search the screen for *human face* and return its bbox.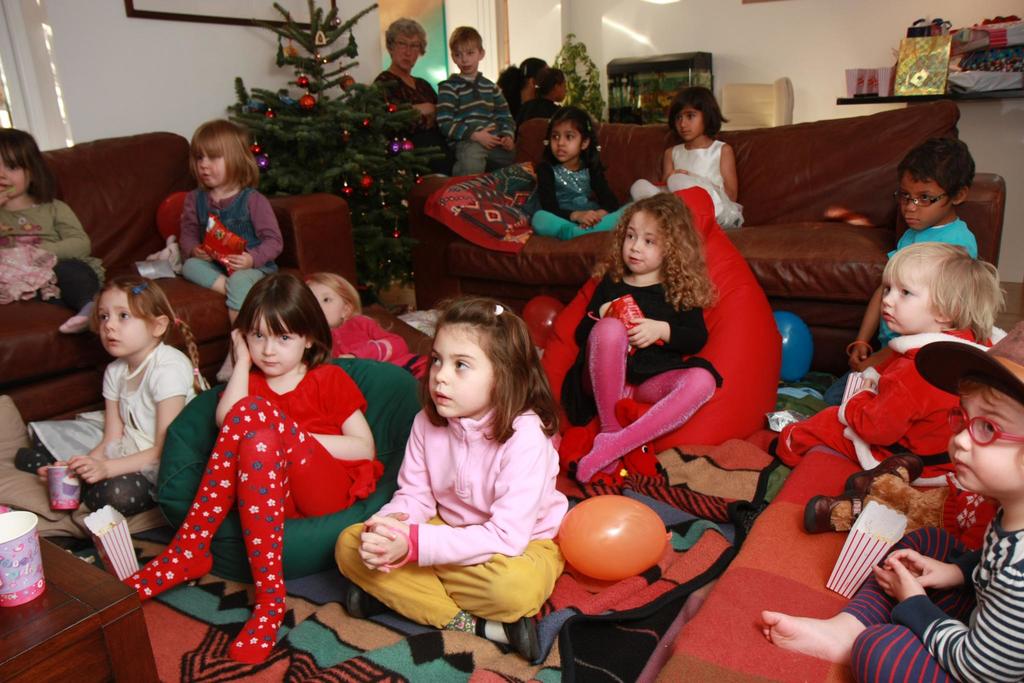
Found: x1=98 y1=286 x2=155 y2=357.
